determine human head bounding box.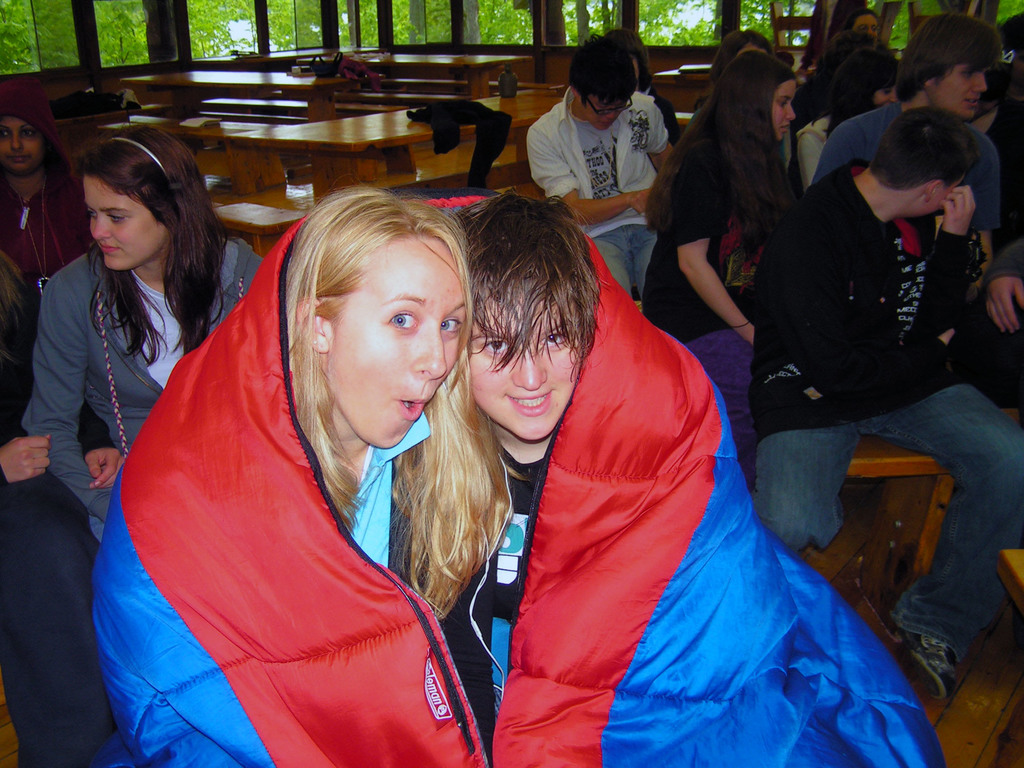
Determined: [834, 51, 897, 122].
